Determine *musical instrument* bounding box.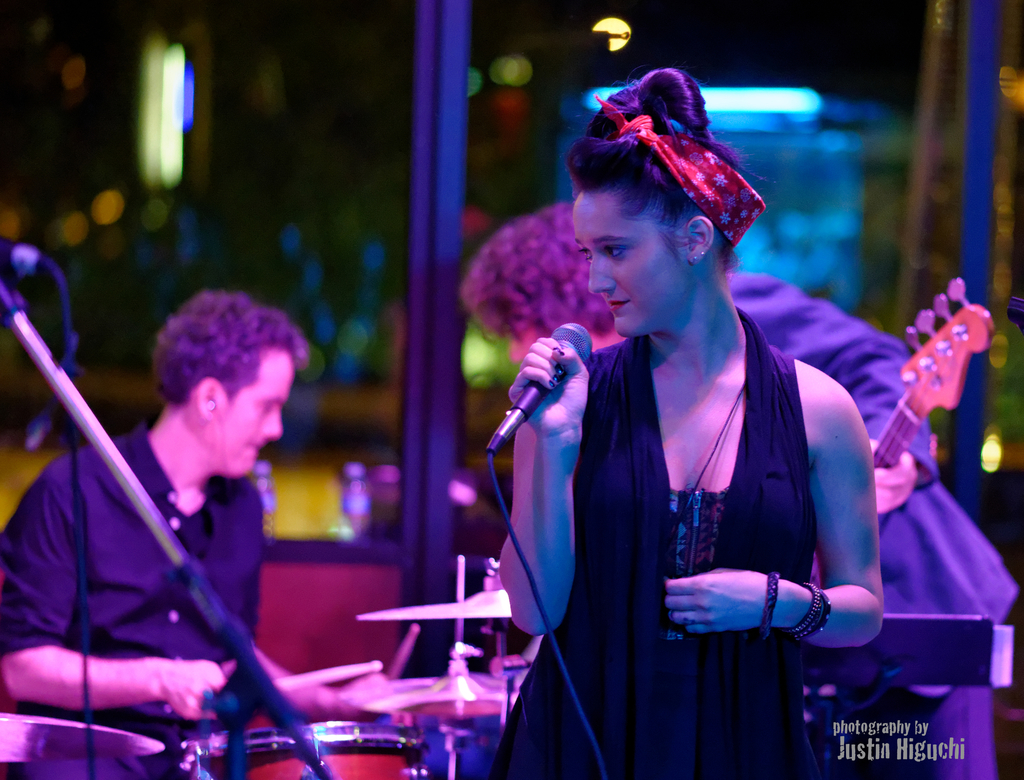
Determined: [x1=207, y1=720, x2=451, y2=779].
